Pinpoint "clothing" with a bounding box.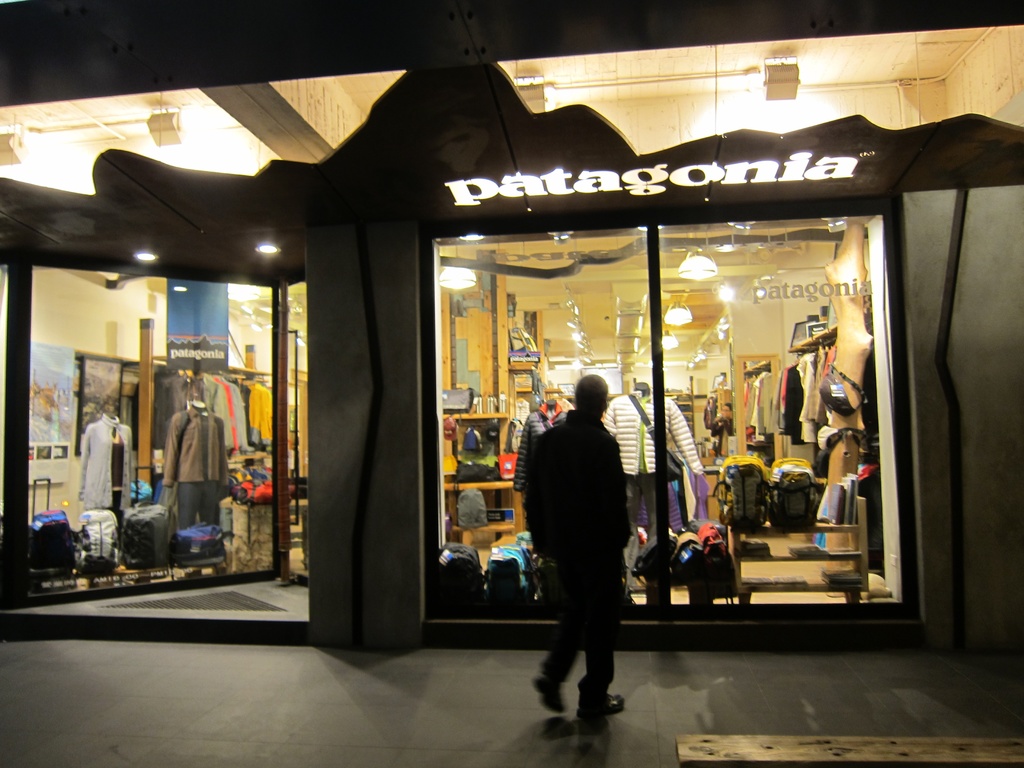
(514,395,566,495).
